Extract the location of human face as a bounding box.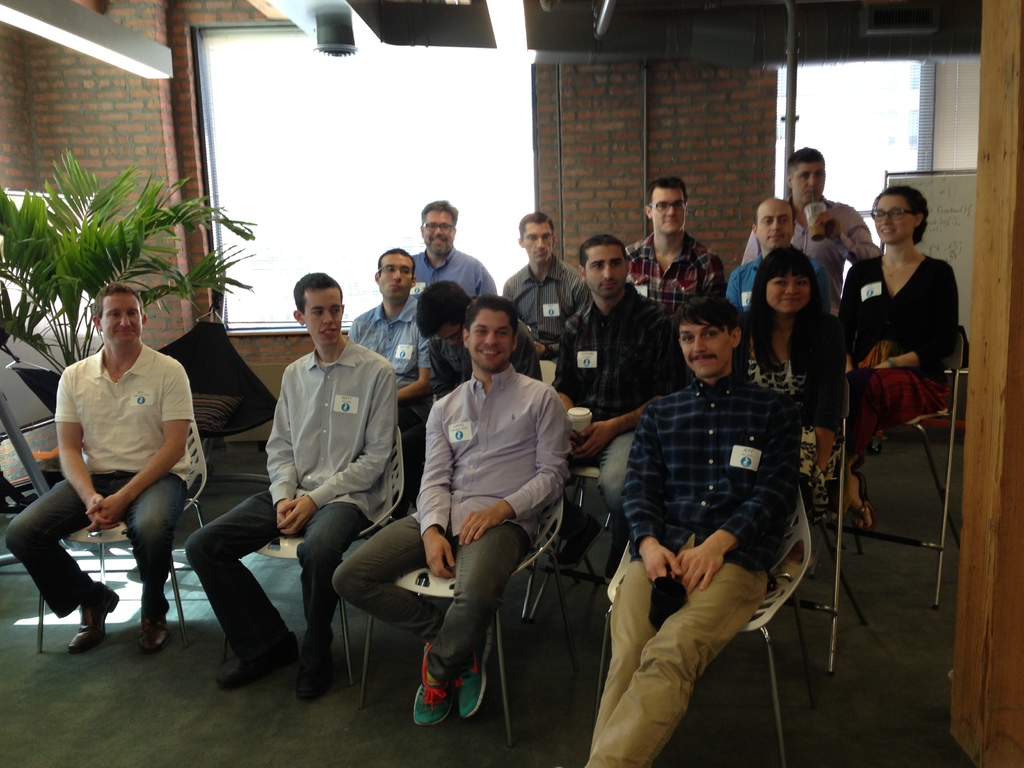
[x1=765, y1=271, x2=814, y2=317].
